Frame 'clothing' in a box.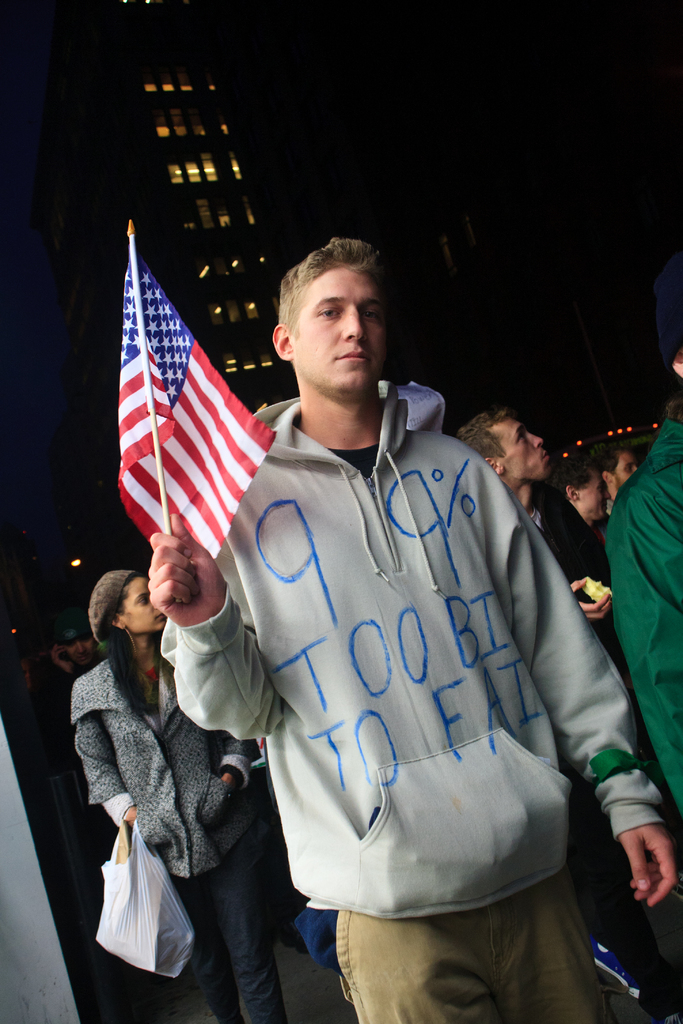
left=522, top=488, right=599, bottom=593.
